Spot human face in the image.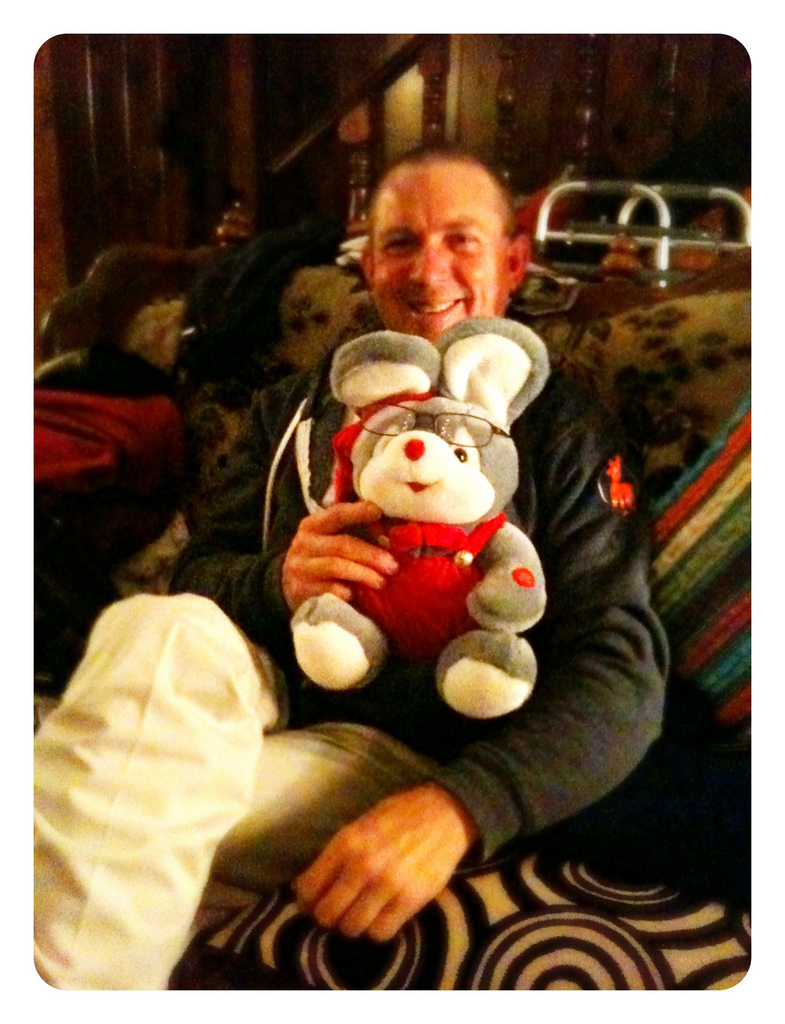
human face found at 370/157/496/337.
